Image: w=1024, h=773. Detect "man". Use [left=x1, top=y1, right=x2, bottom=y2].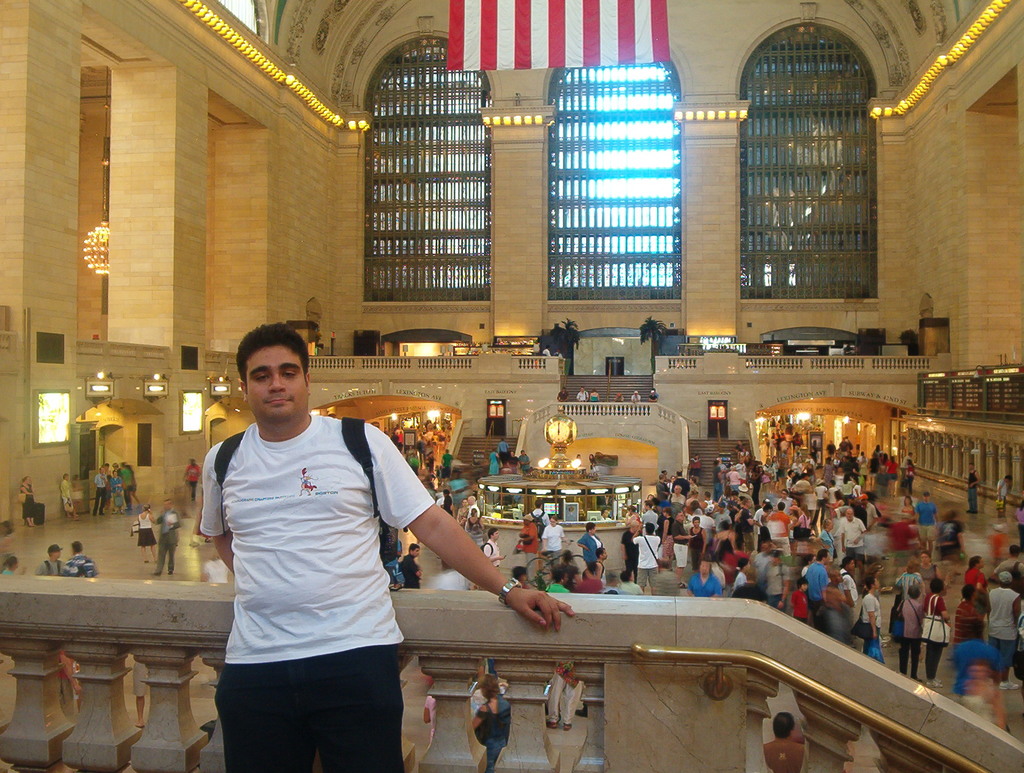
[left=915, top=492, right=938, bottom=548].
